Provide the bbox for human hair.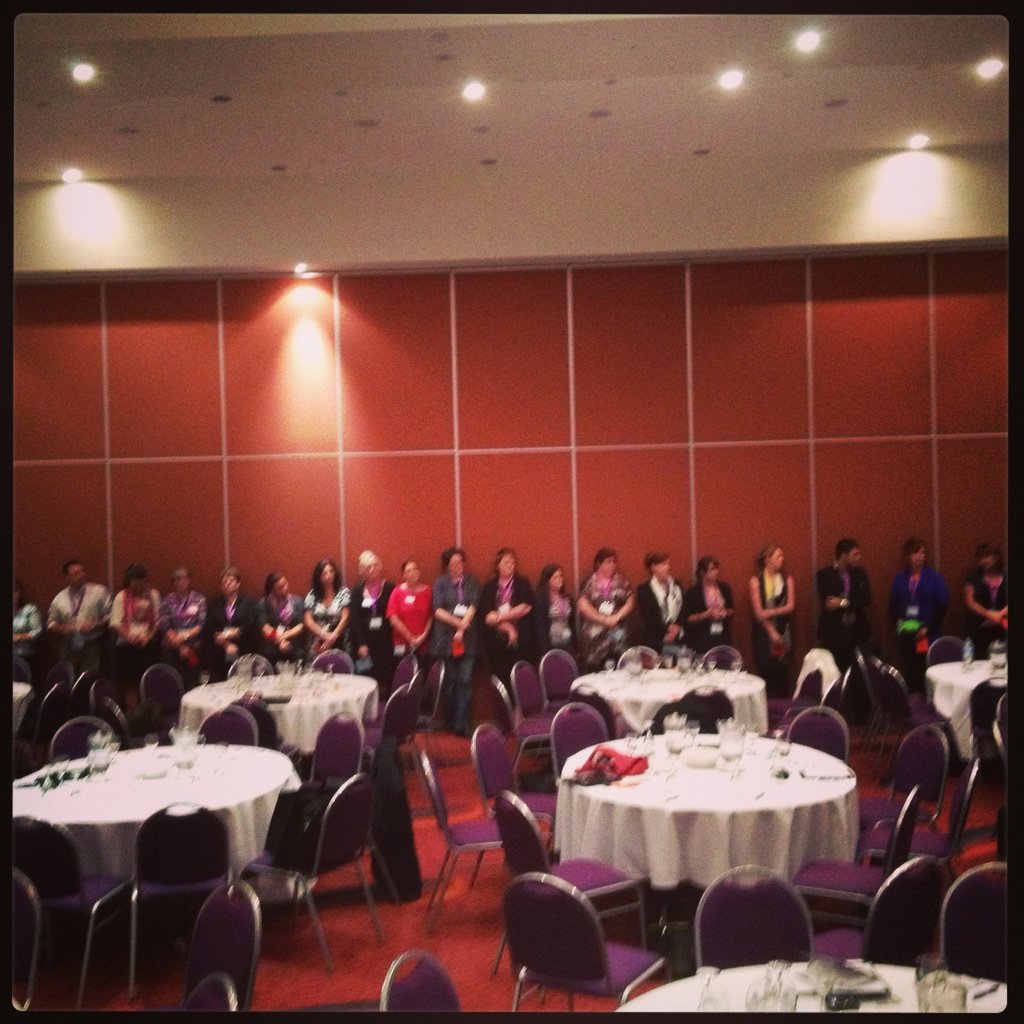
Rect(694, 554, 721, 577).
